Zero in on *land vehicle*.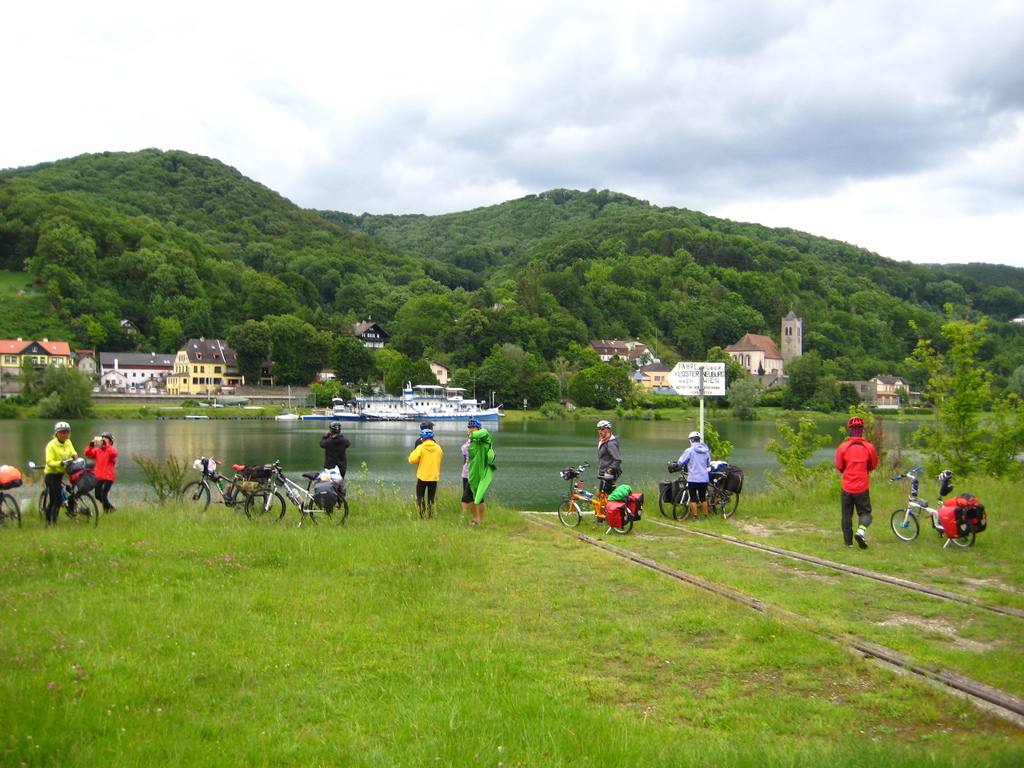
Zeroed in: [left=659, top=462, right=732, bottom=523].
